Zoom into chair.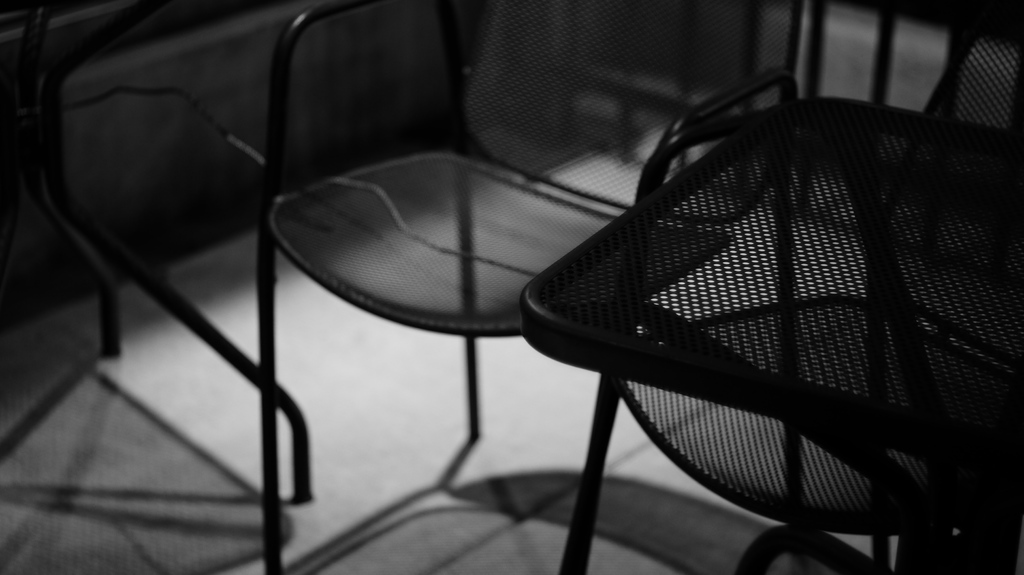
Zoom target: [93,0,760,574].
